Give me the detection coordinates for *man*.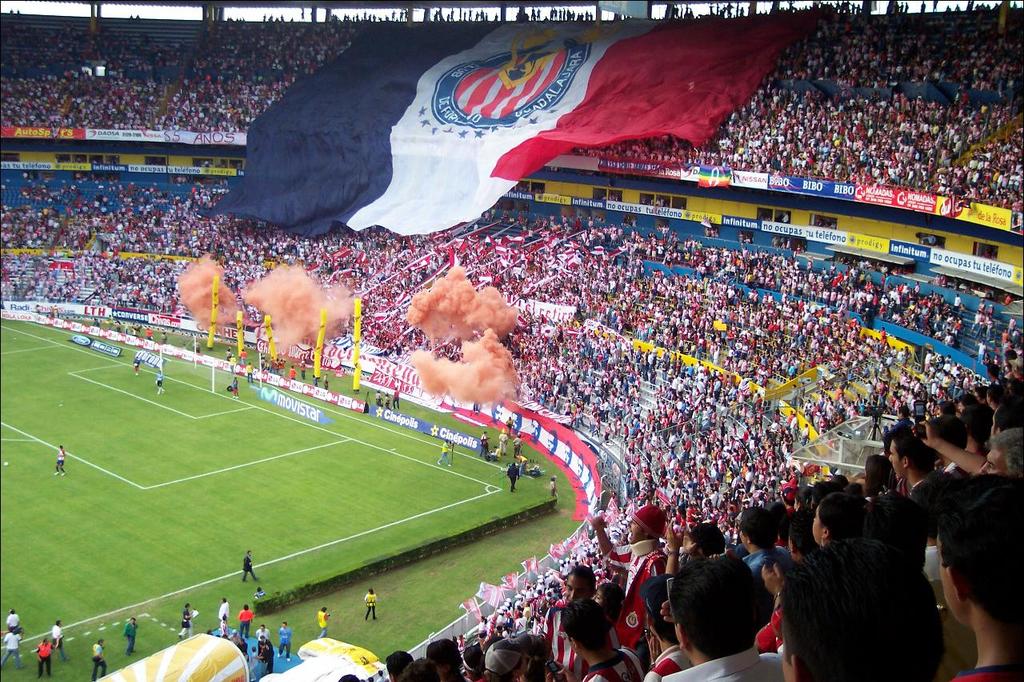
detection(318, 606, 328, 638).
